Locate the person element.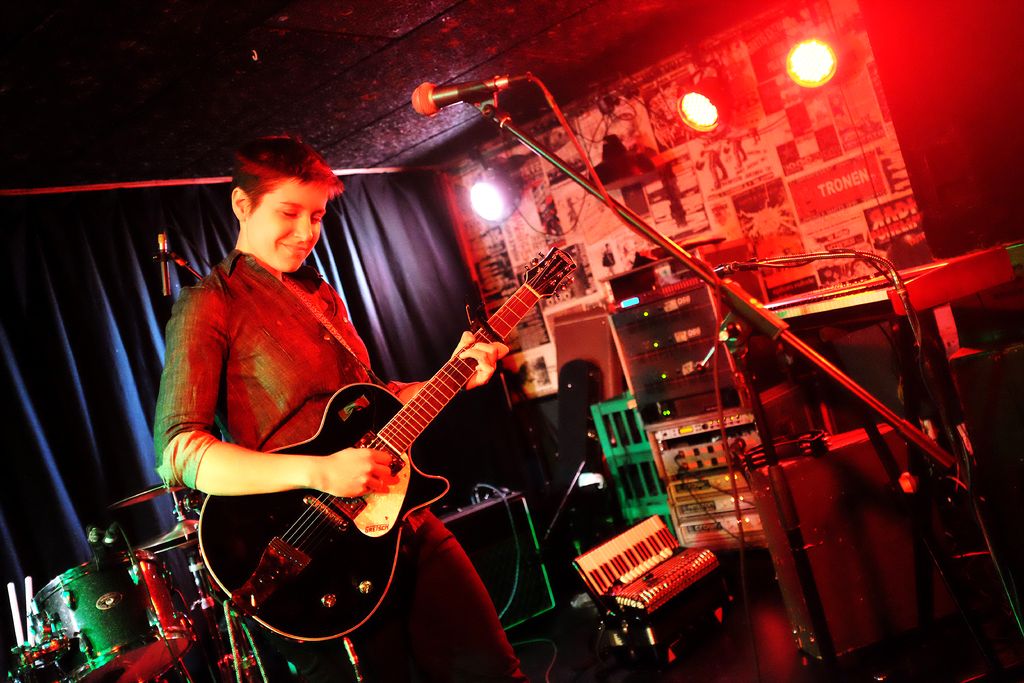
Element bbox: (x1=156, y1=136, x2=532, y2=682).
